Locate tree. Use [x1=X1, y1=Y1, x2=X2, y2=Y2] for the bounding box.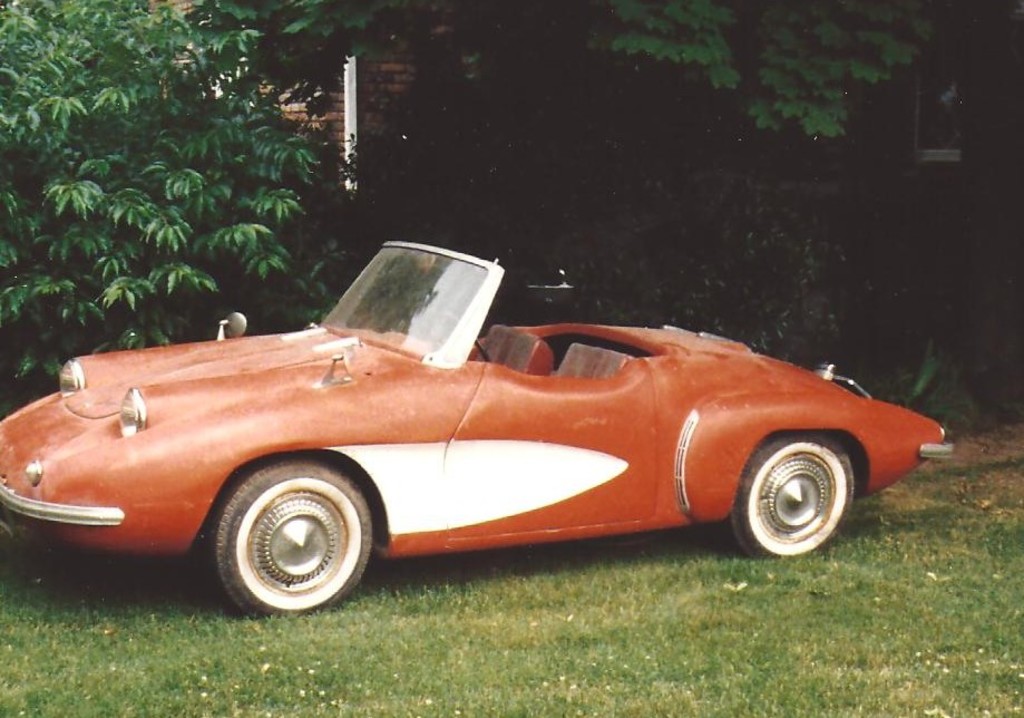
[x1=341, y1=0, x2=926, y2=135].
